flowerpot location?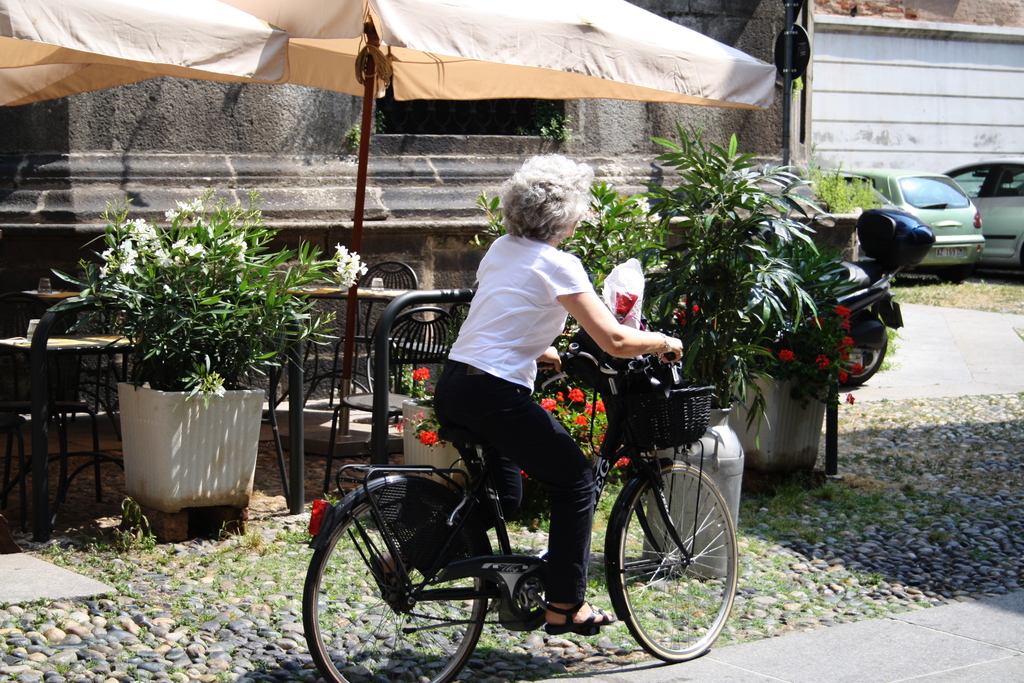
(397,390,467,490)
